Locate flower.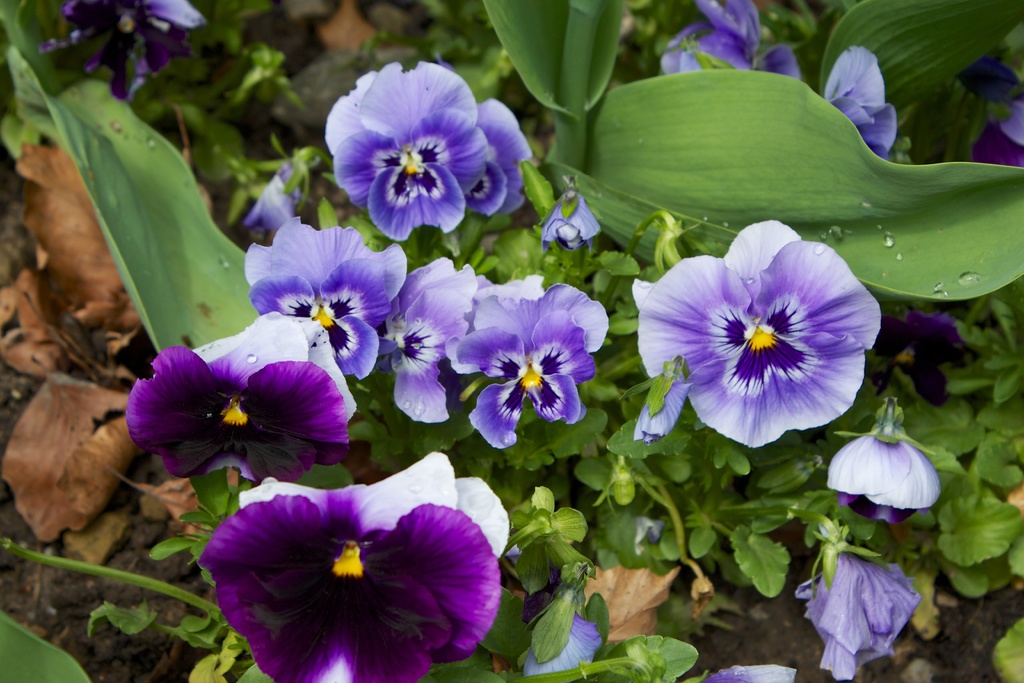
Bounding box: locate(35, 0, 209, 106).
